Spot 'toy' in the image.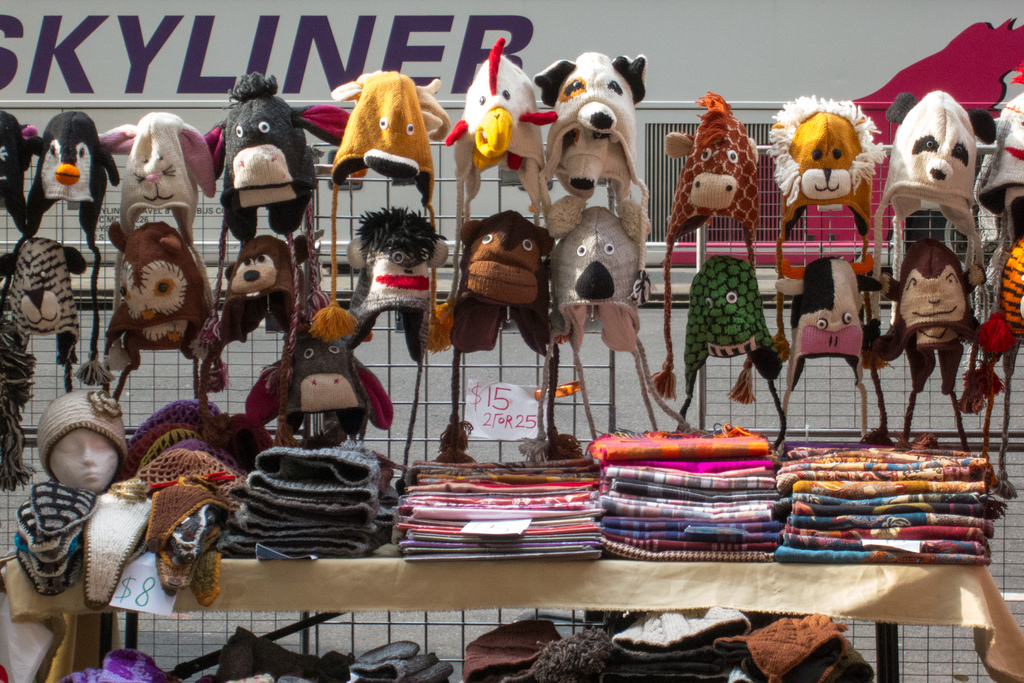
'toy' found at {"x1": 0, "y1": 110, "x2": 37, "y2": 231}.
